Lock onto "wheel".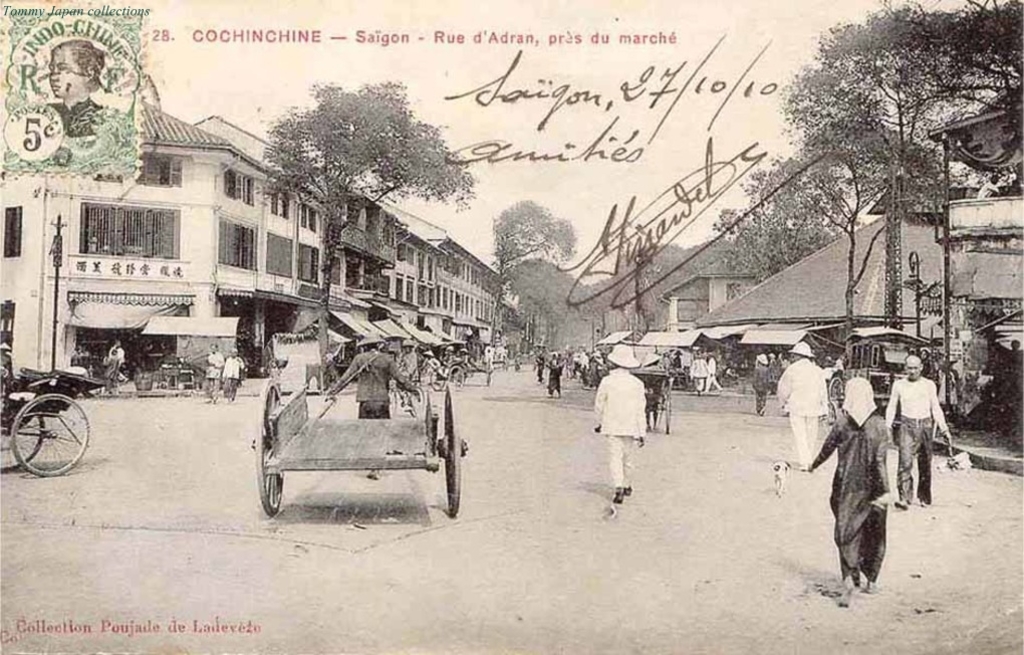
Locked: {"left": 665, "top": 389, "right": 674, "bottom": 431}.
